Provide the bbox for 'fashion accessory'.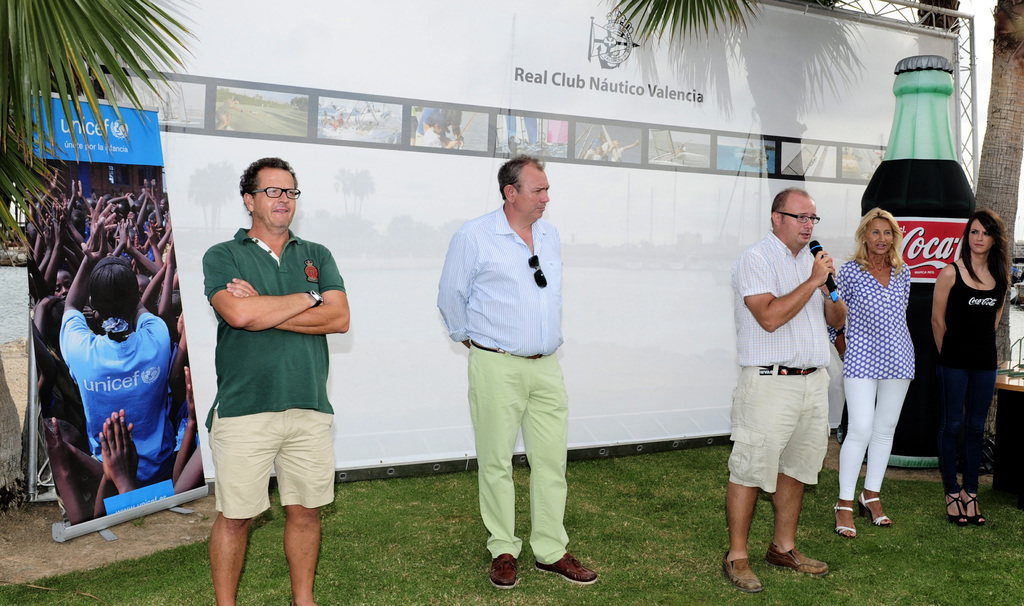
534, 552, 598, 586.
